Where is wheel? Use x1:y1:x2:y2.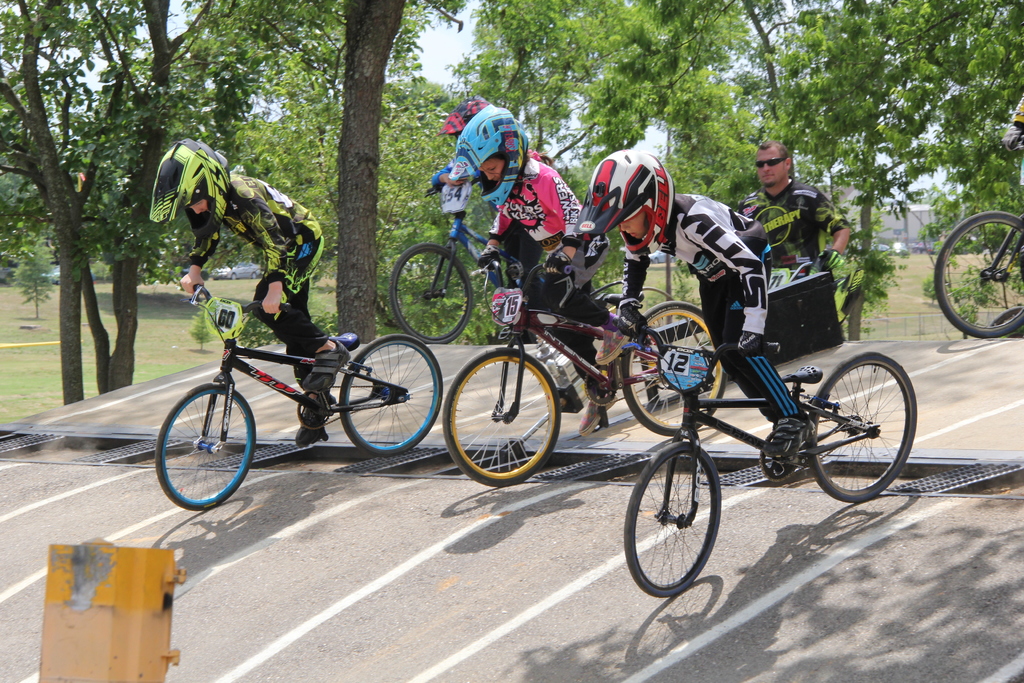
640:443:735:605.
